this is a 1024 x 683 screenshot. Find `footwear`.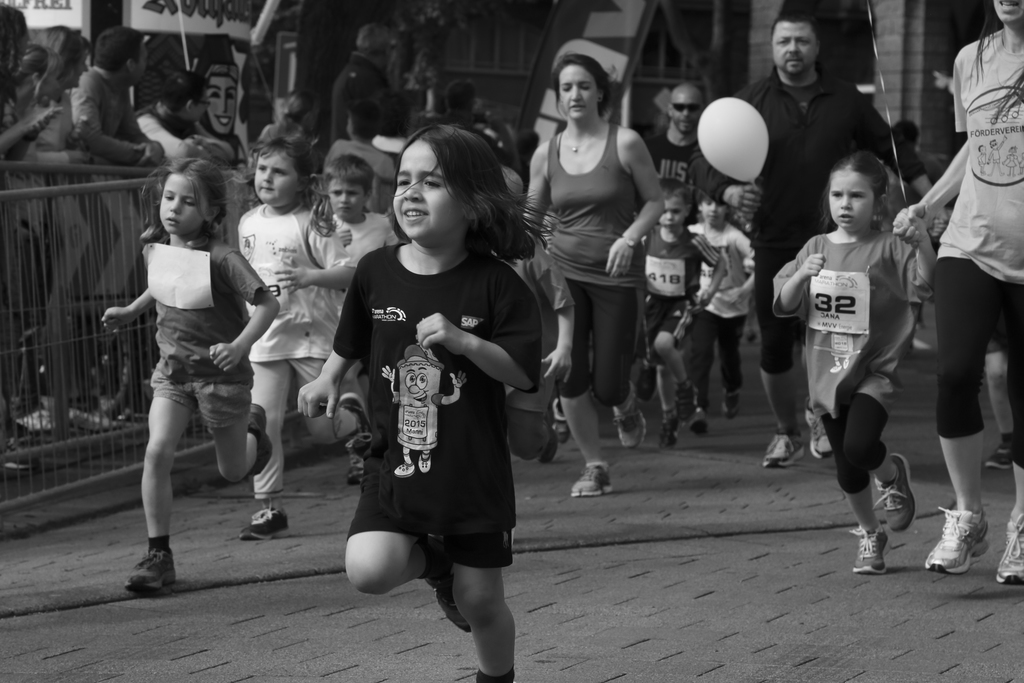
Bounding box: [x1=540, y1=432, x2=558, y2=463].
